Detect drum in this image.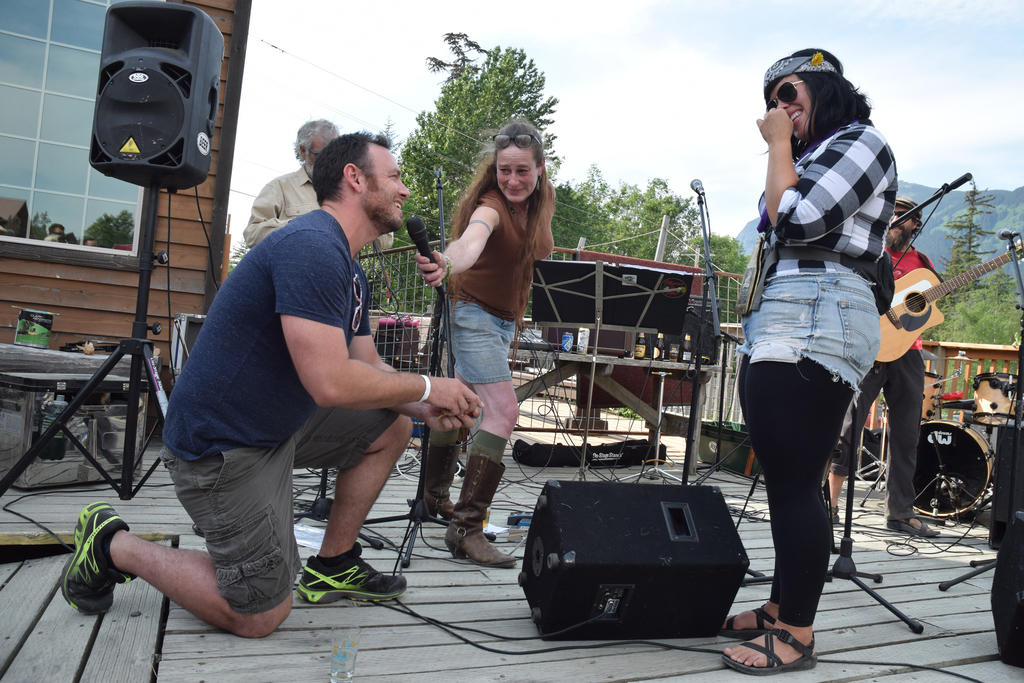
Detection: detection(974, 373, 1021, 429).
